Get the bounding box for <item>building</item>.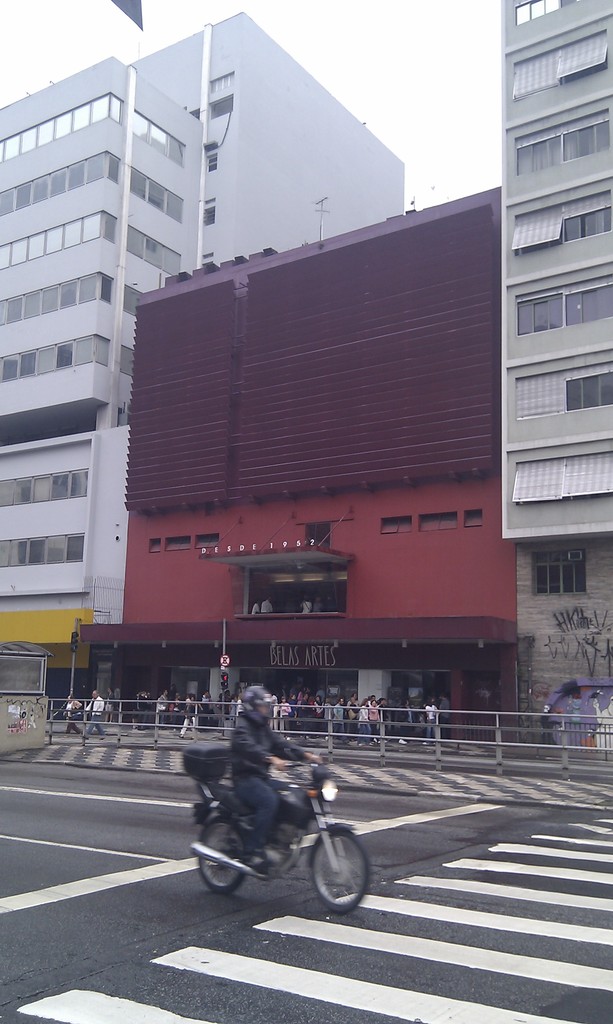
Rect(81, 187, 499, 745).
